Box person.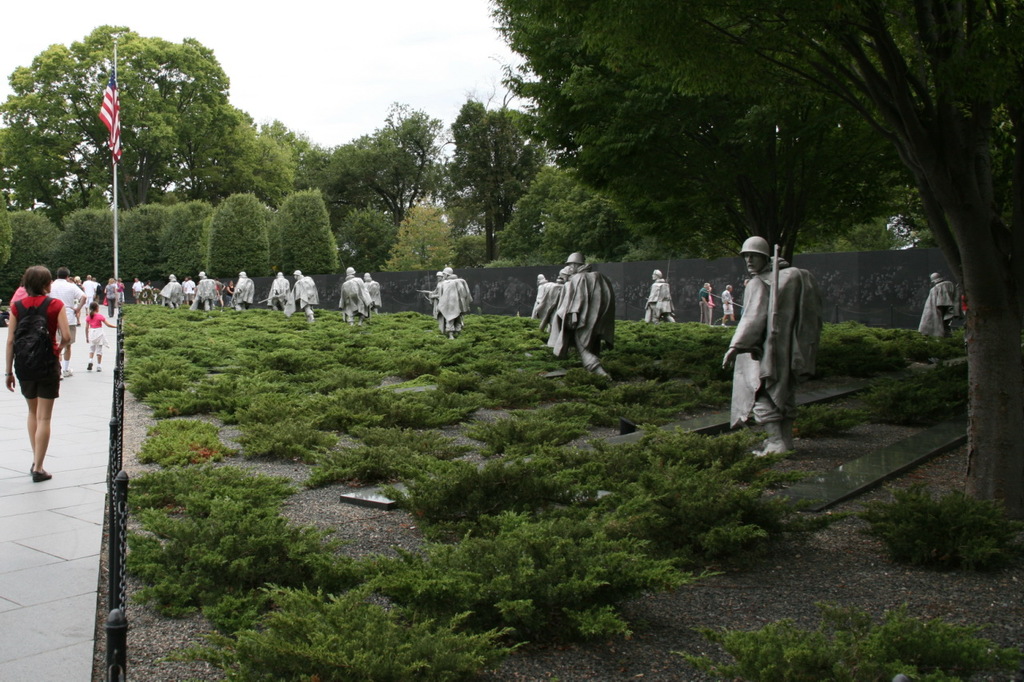
rect(223, 278, 235, 302).
